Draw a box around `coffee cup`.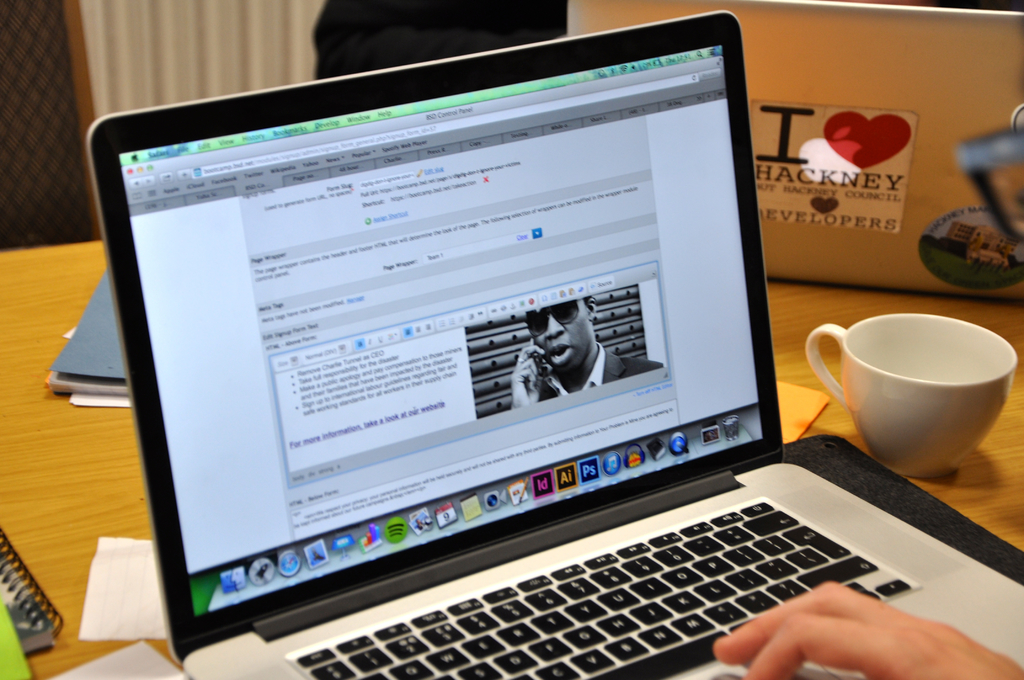
l=804, t=308, r=1018, b=482.
